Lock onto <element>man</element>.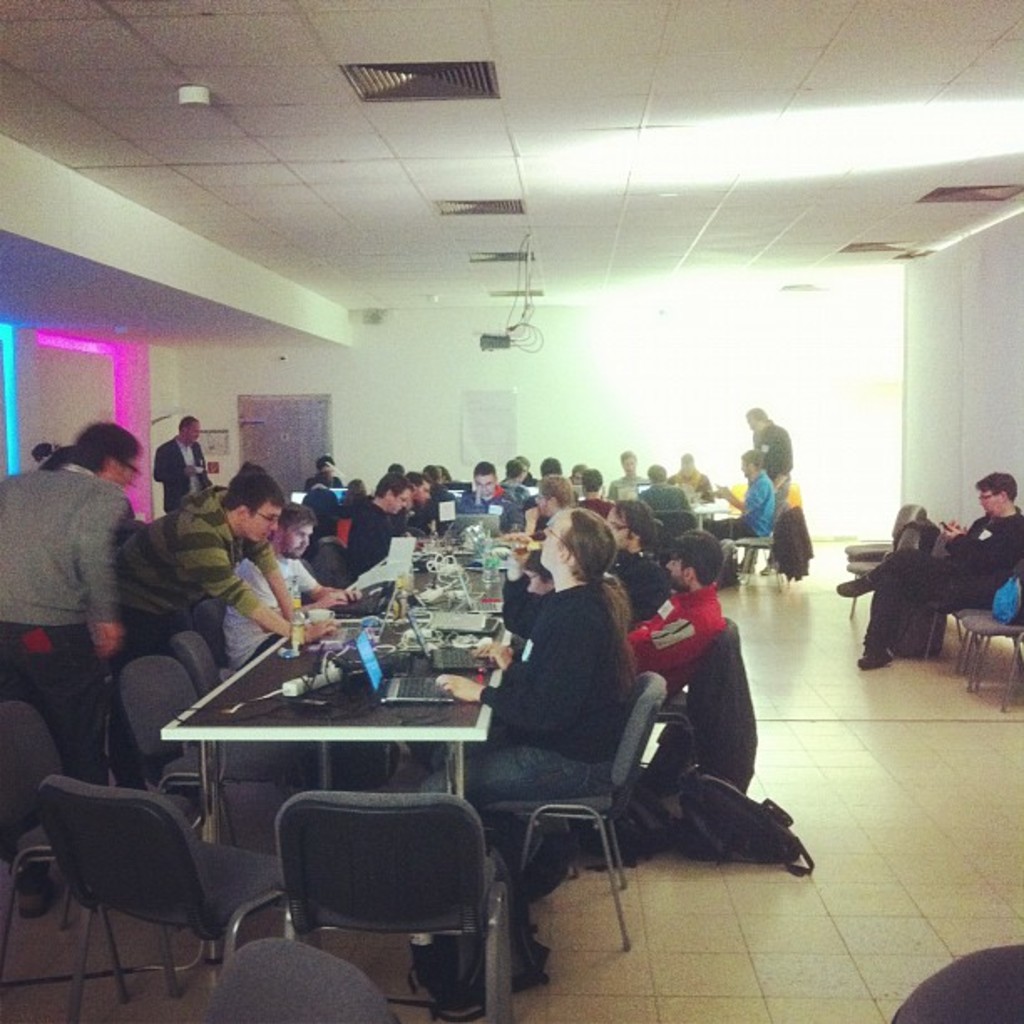
Locked: box=[303, 452, 341, 494].
